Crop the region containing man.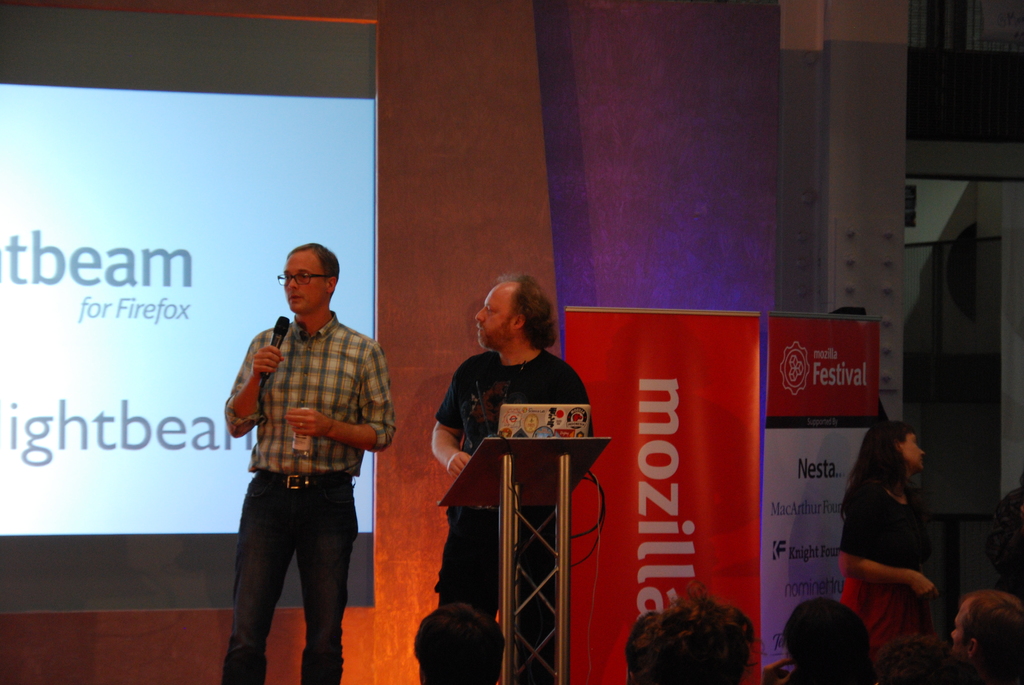
Crop region: box=[433, 272, 592, 684].
